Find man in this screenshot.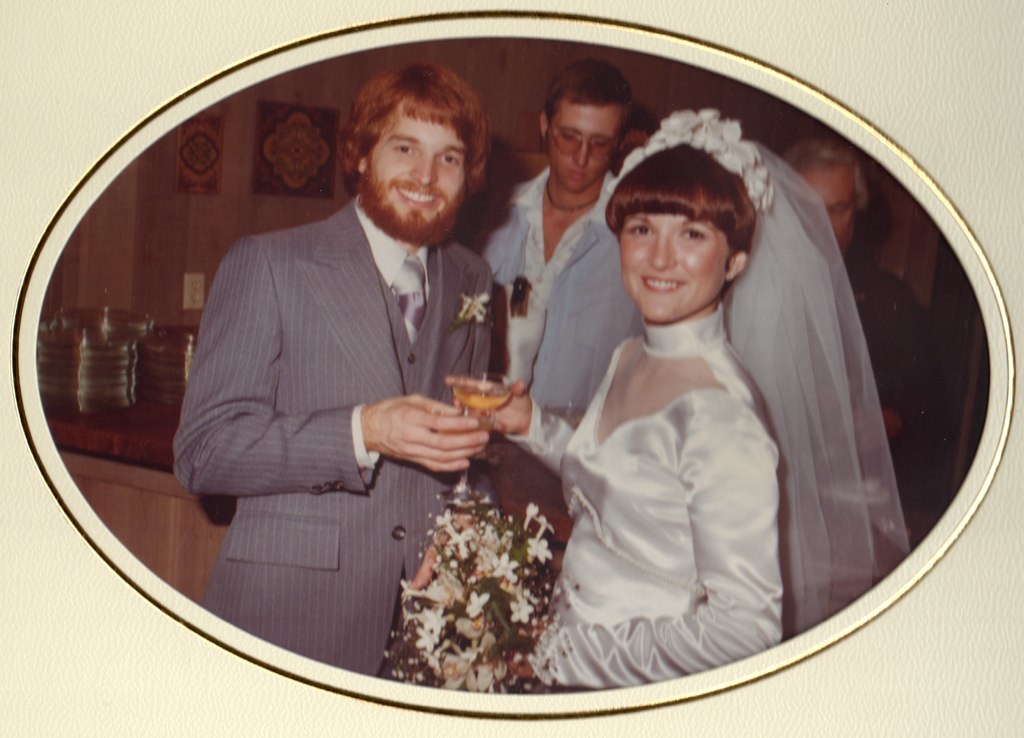
The bounding box for man is [x1=788, y1=129, x2=951, y2=518].
